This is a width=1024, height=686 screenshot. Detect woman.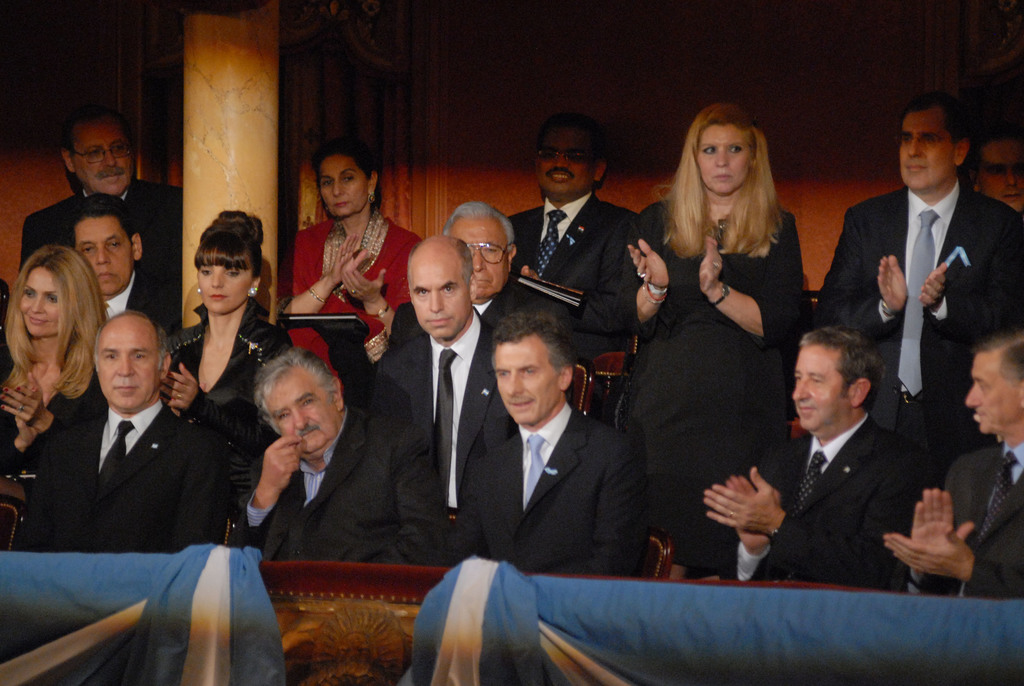
bbox=[164, 206, 292, 547].
